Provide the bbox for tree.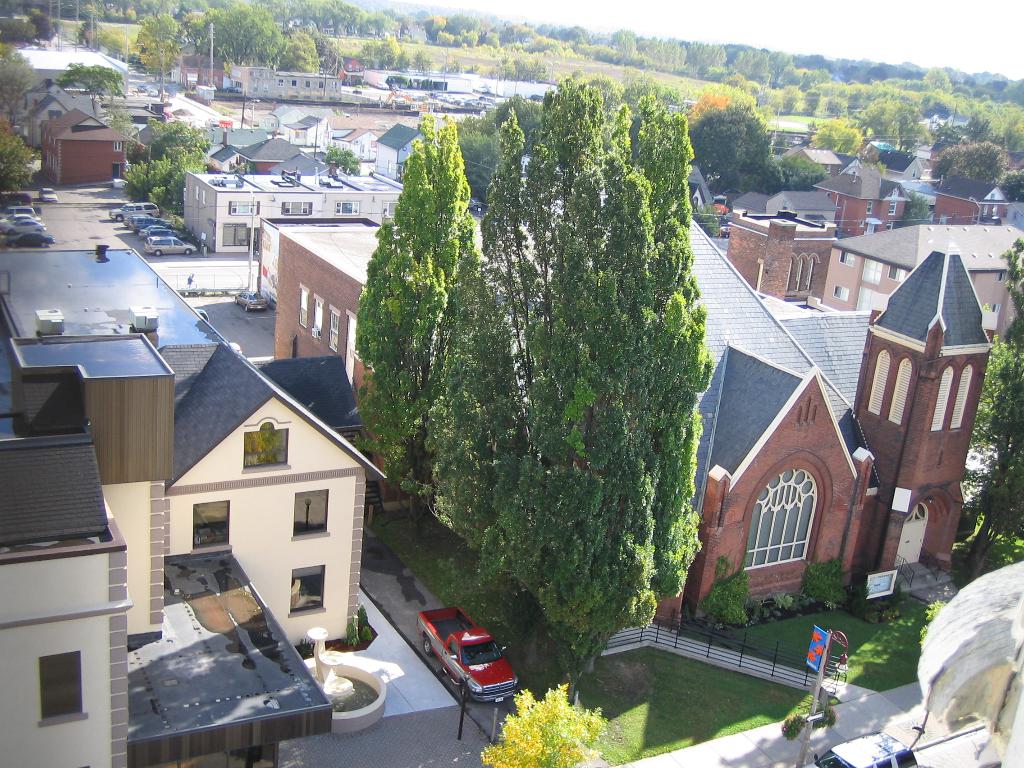
x1=323 y1=143 x2=361 y2=173.
